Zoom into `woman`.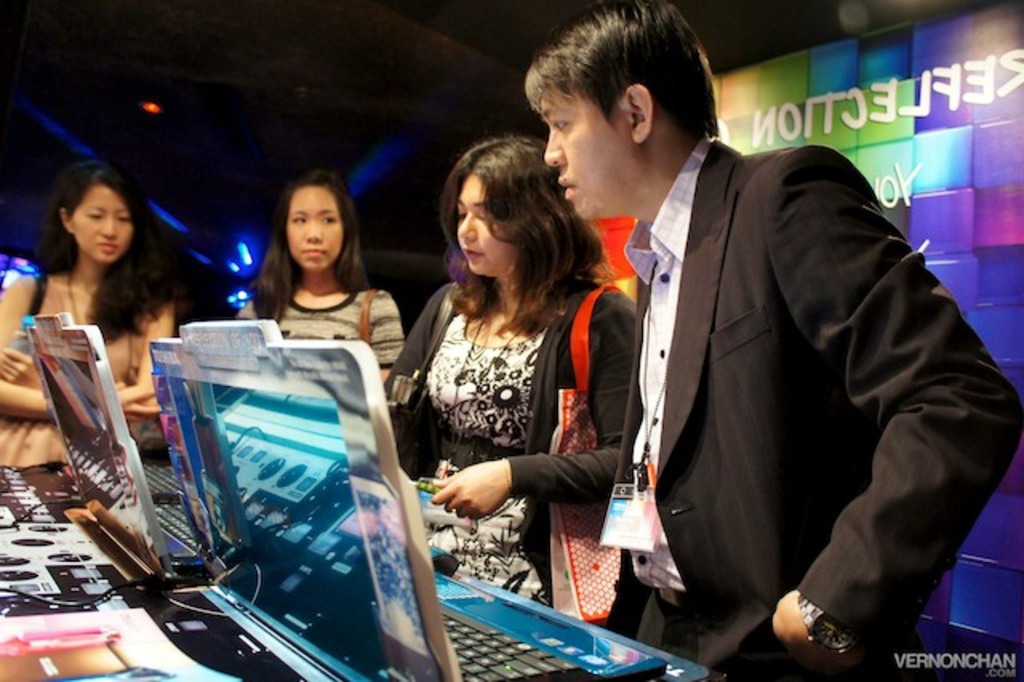
Zoom target: left=0, top=158, right=184, bottom=471.
